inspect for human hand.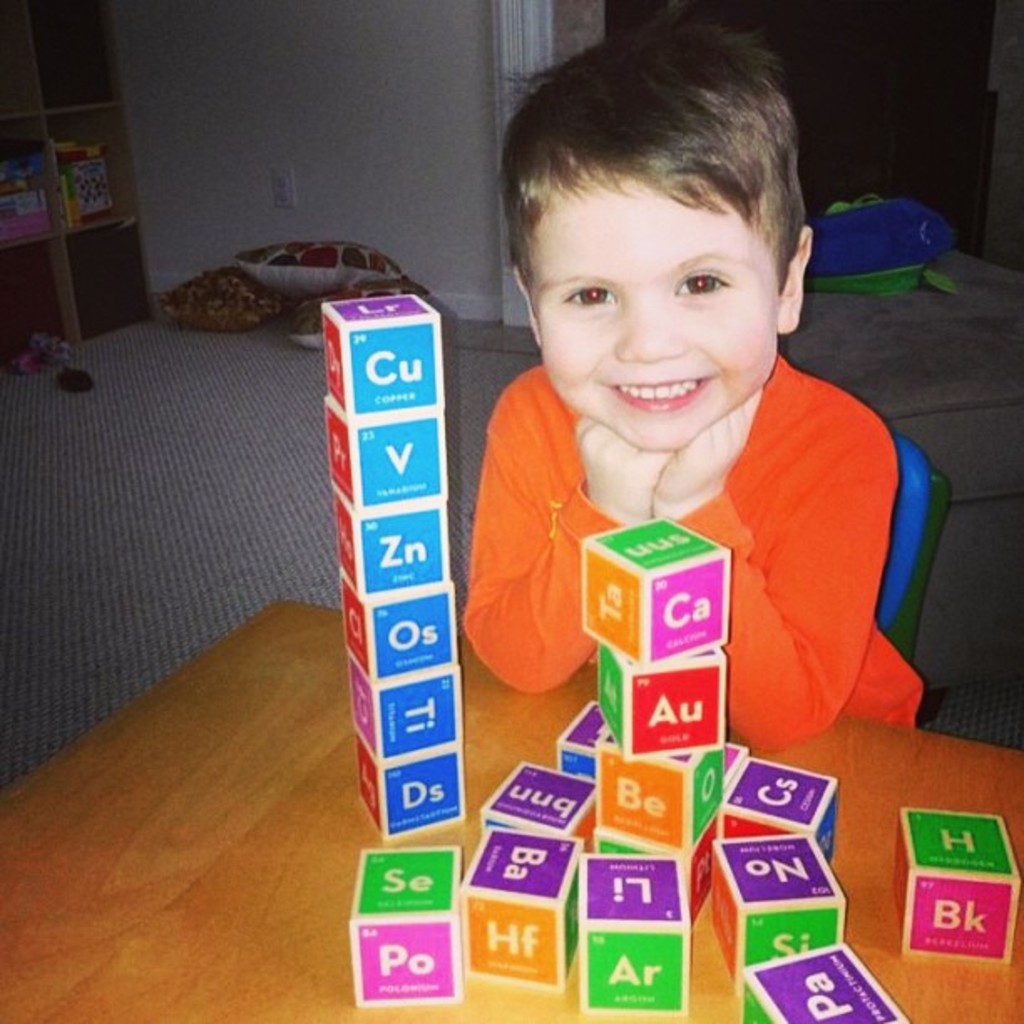
Inspection: BBox(651, 418, 899, 755).
